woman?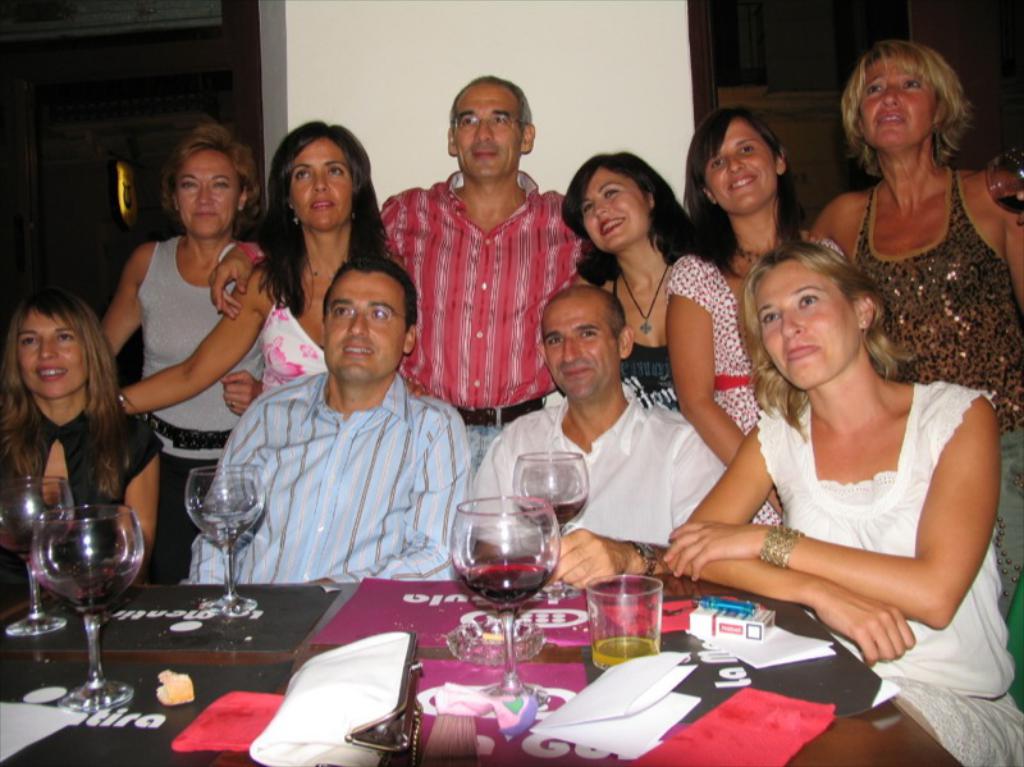
BBox(93, 133, 271, 585)
